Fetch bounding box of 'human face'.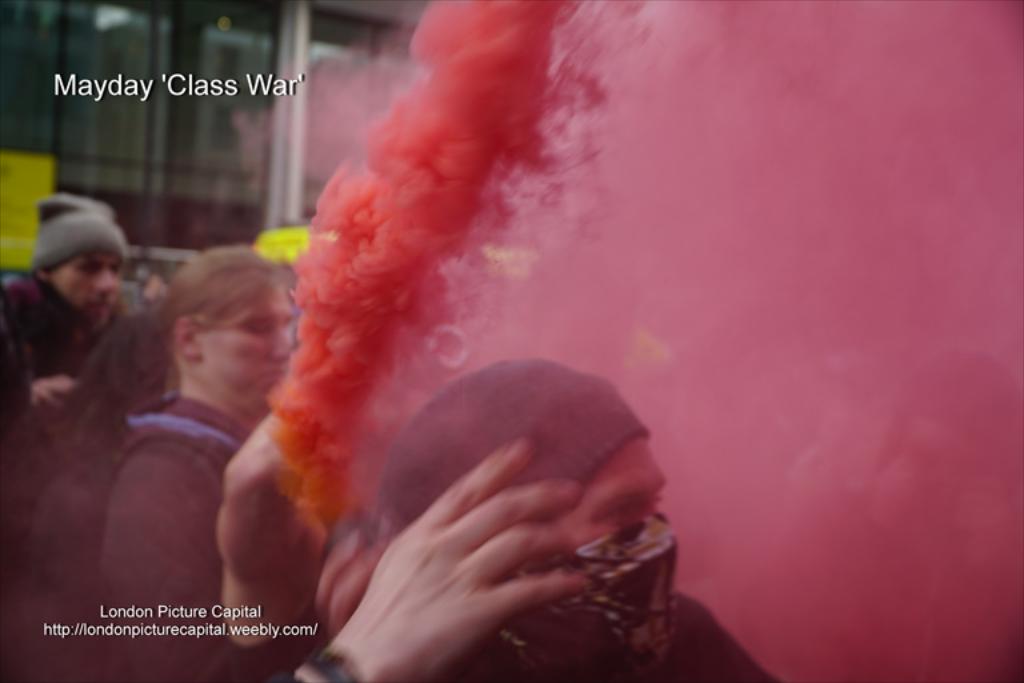
Bbox: pyautogui.locateOnScreen(564, 443, 665, 563).
